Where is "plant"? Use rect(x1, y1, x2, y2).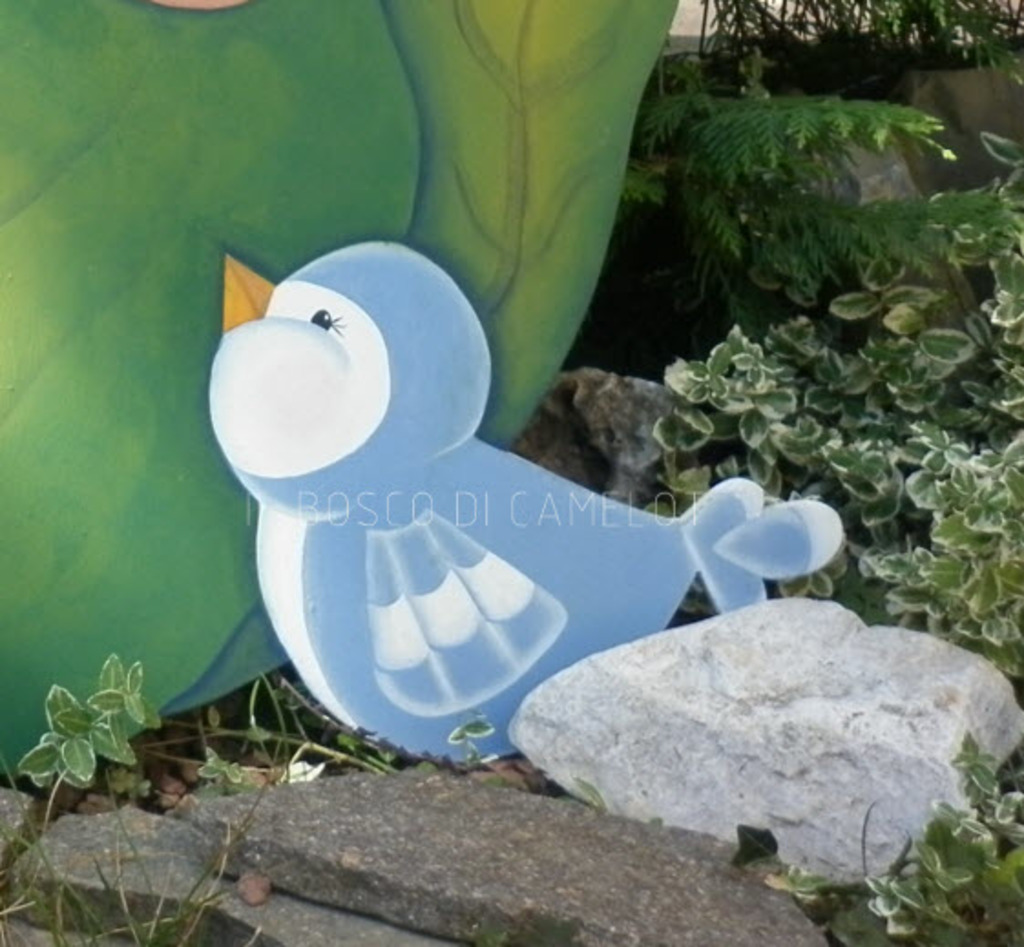
rect(13, 646, 150, 792).
